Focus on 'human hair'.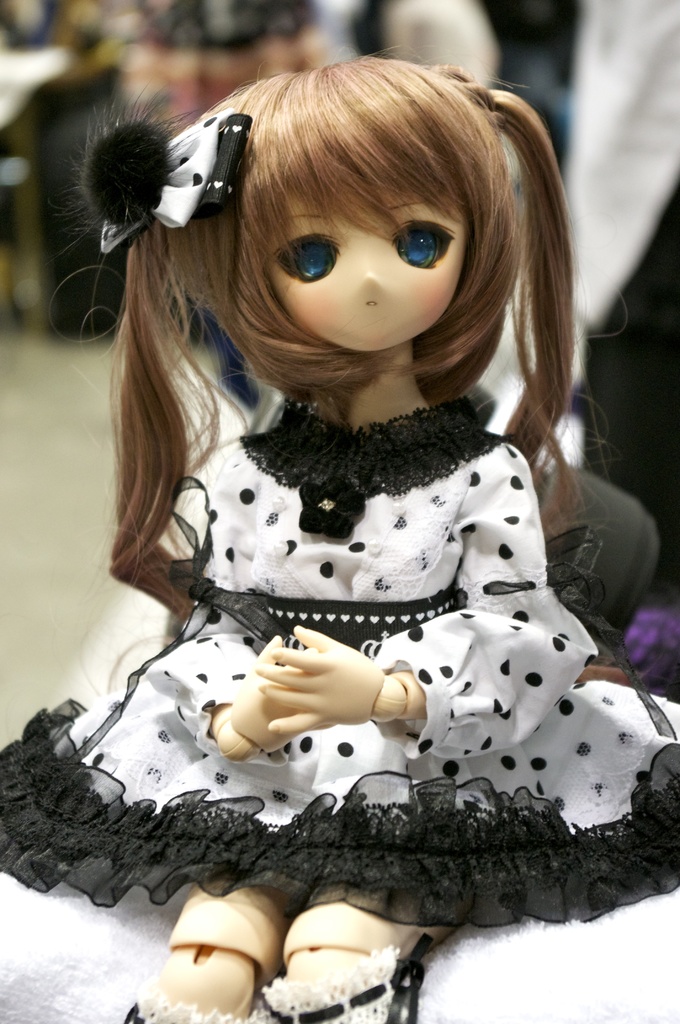
Focused at (79,31,619,634).
